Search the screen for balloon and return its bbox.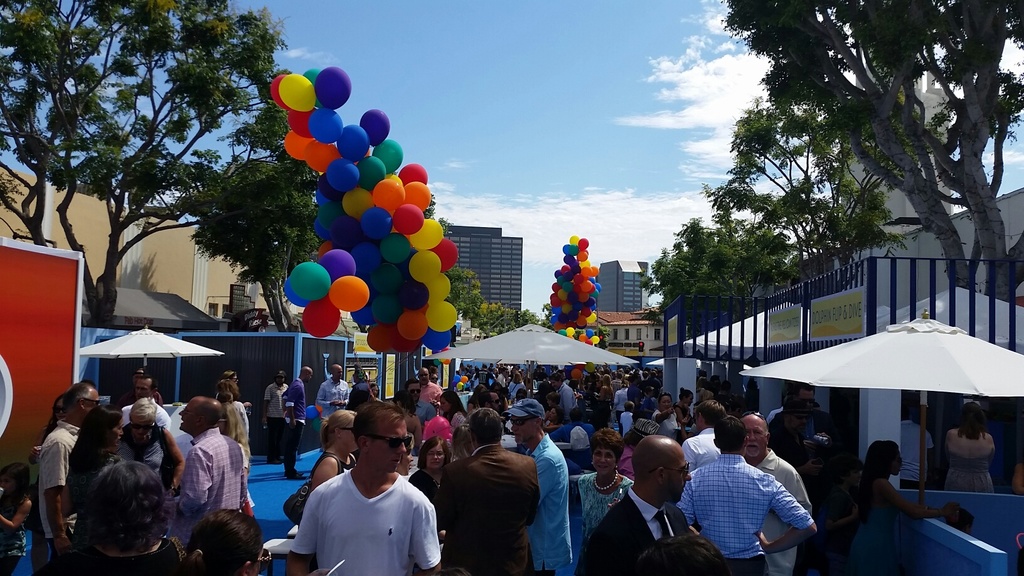
Found: pyautogui.locateOnScreen(308, 407, 321, 420).
